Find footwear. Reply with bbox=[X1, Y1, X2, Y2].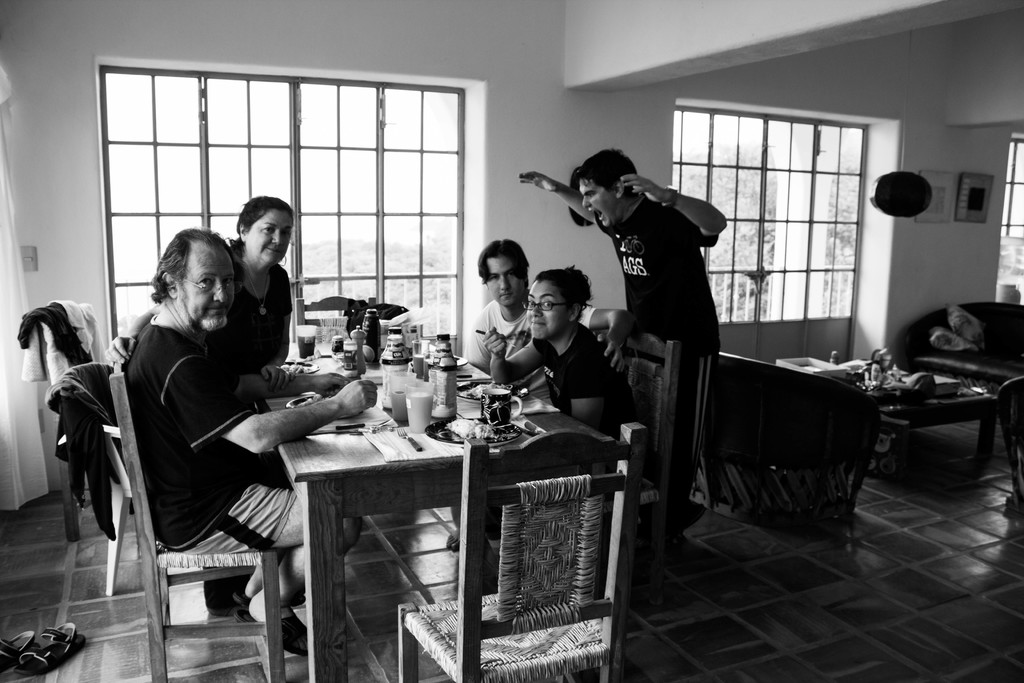
bbox=[6, 605, 74, 674].
